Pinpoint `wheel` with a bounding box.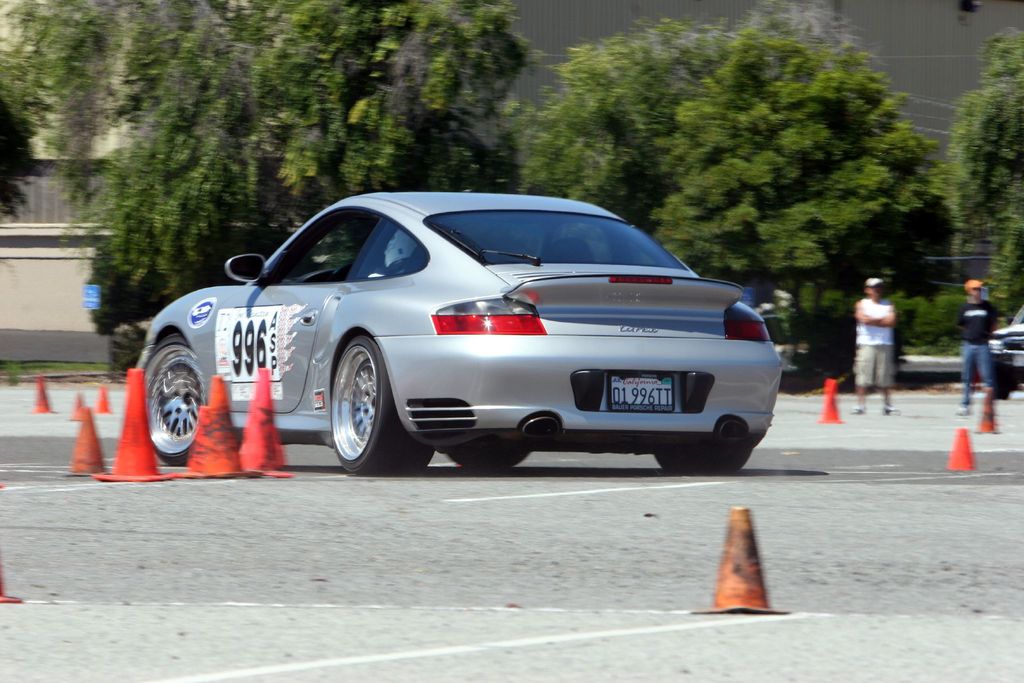
646 436 765 474.
